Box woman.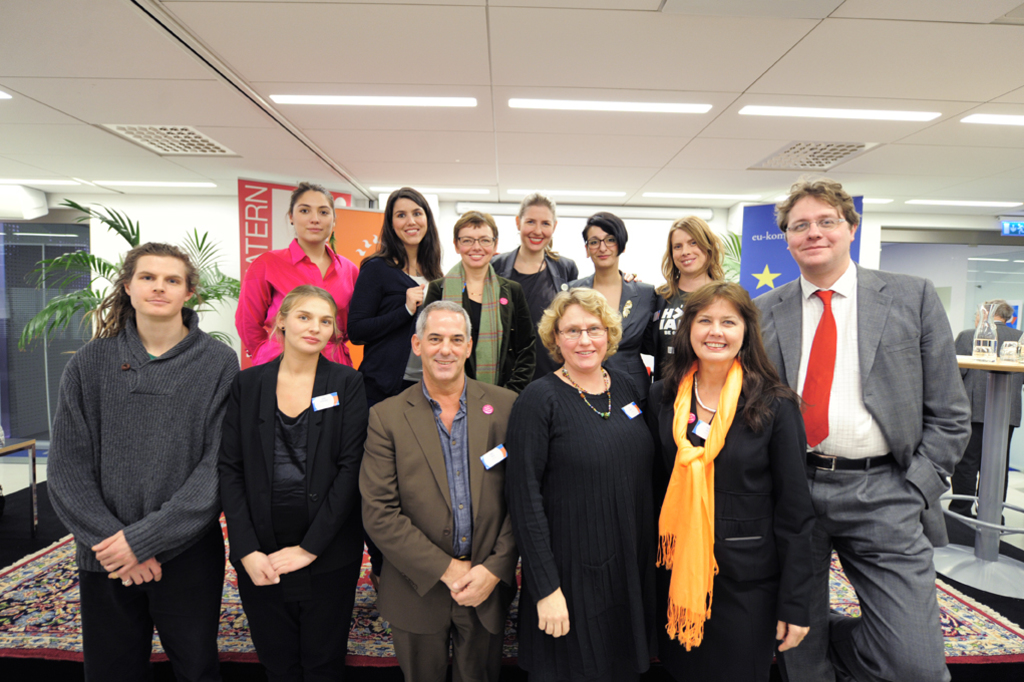
rect(653, 211, 727, 375).
